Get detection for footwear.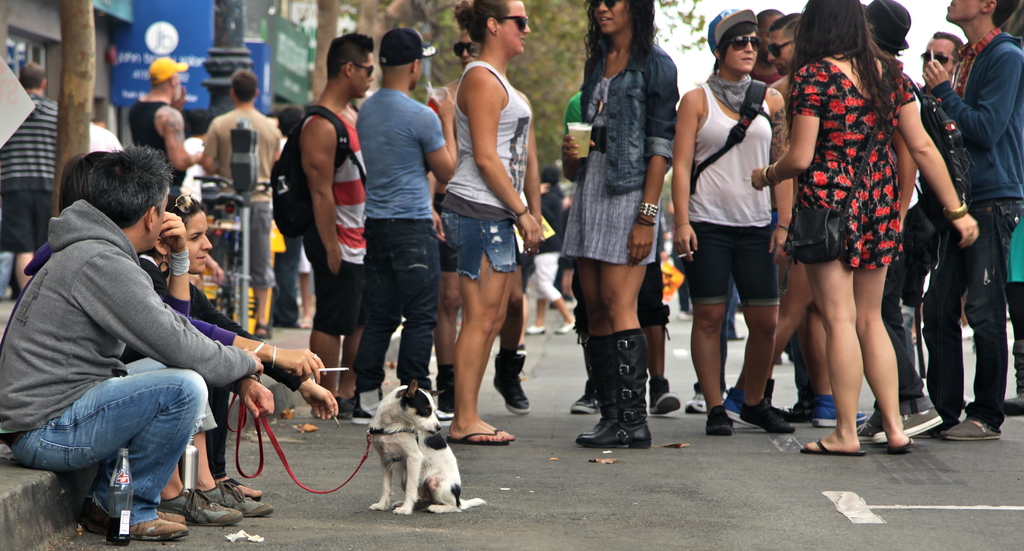
Detection: {"x1": 799, "y1": 435, "x2": 865, "y2": 456}.
